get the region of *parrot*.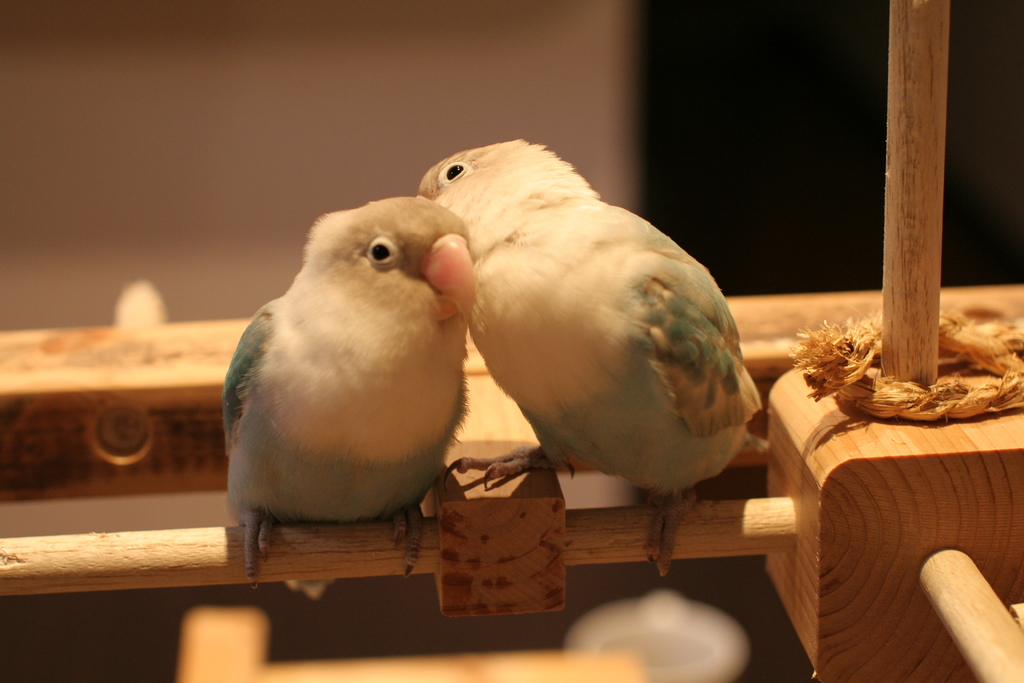
(x1=419, y1=135, x2=763, y2=580).
